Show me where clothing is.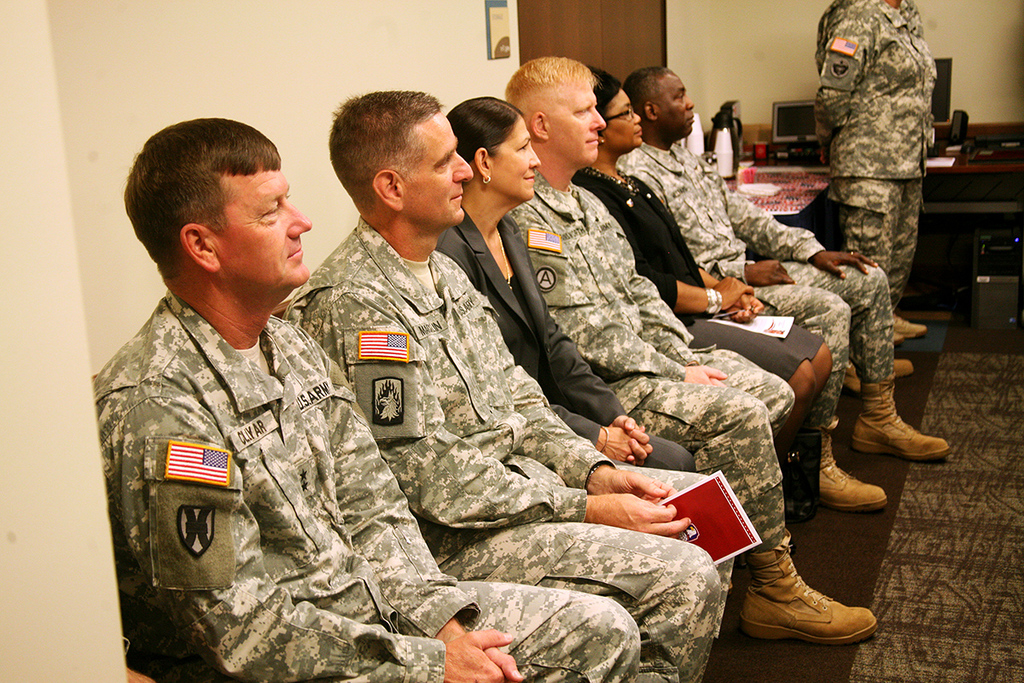
clothing is at pyautogui.locateOnScreen(596, 170, 835, 397).
